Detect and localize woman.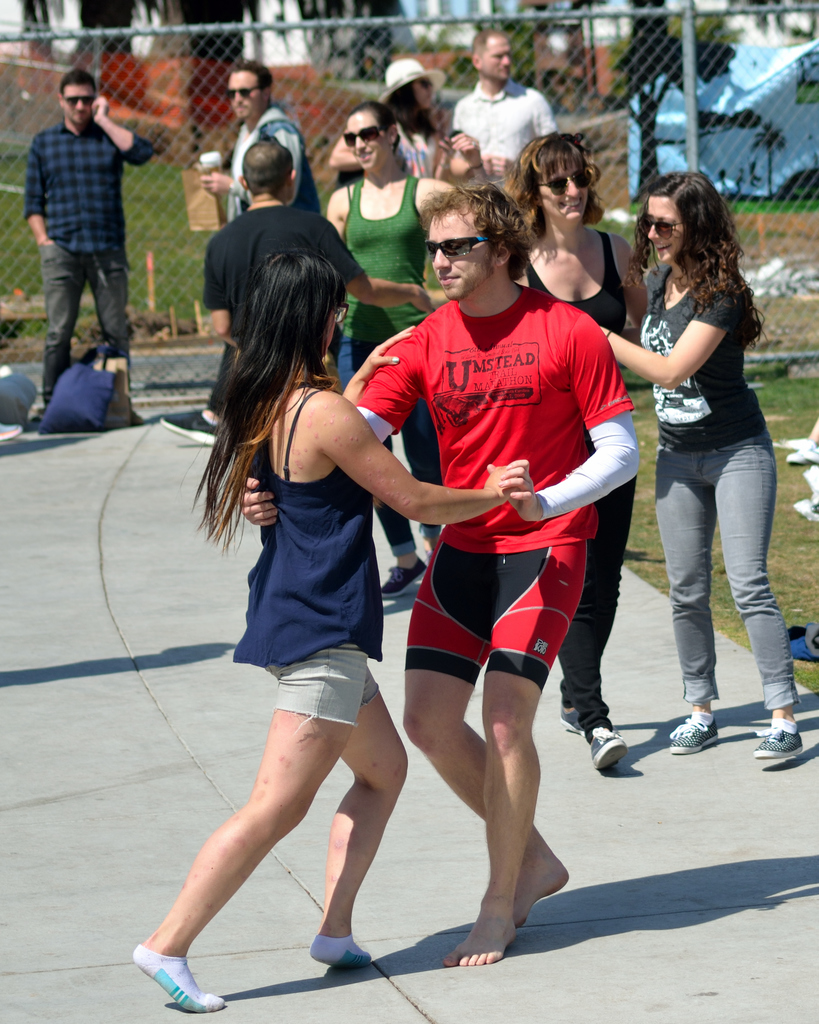
Localized at Rect(317, 102, 467, 596).
